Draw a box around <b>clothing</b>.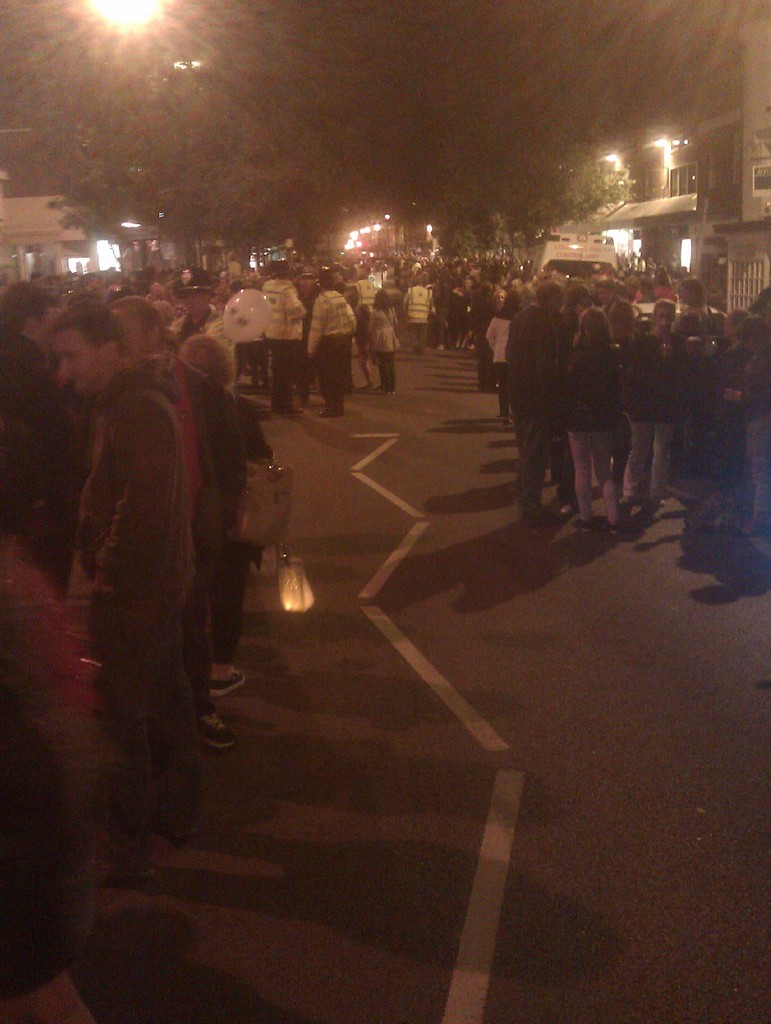
{"left": 487, "top": 301, "right": 574, "bottom": 508}.
